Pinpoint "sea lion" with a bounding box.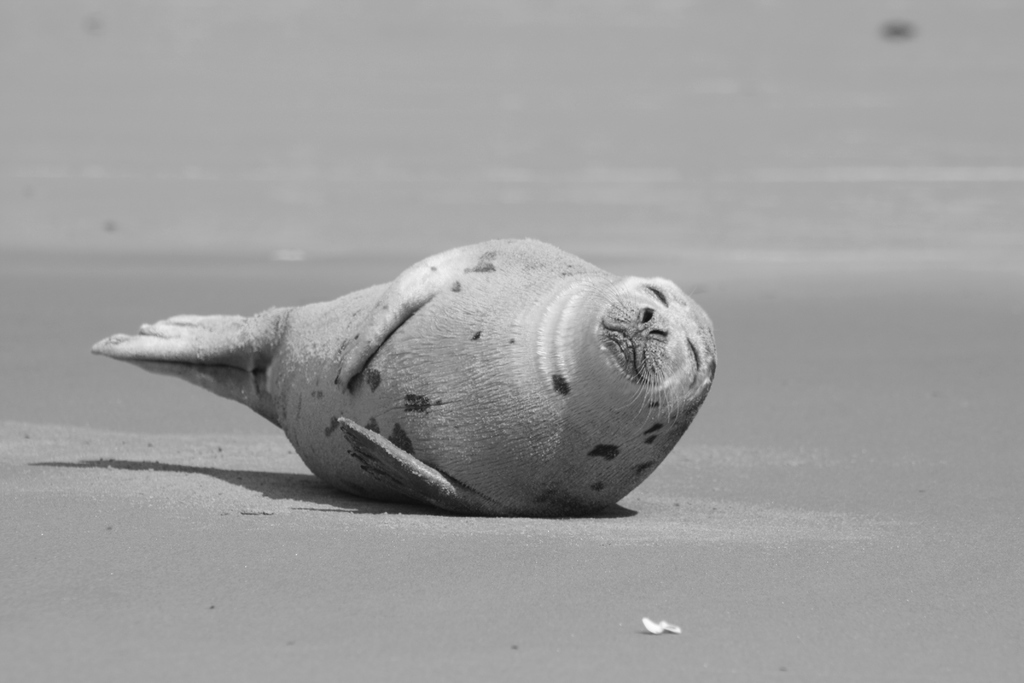
Rect(90, 238, 716, 525).
